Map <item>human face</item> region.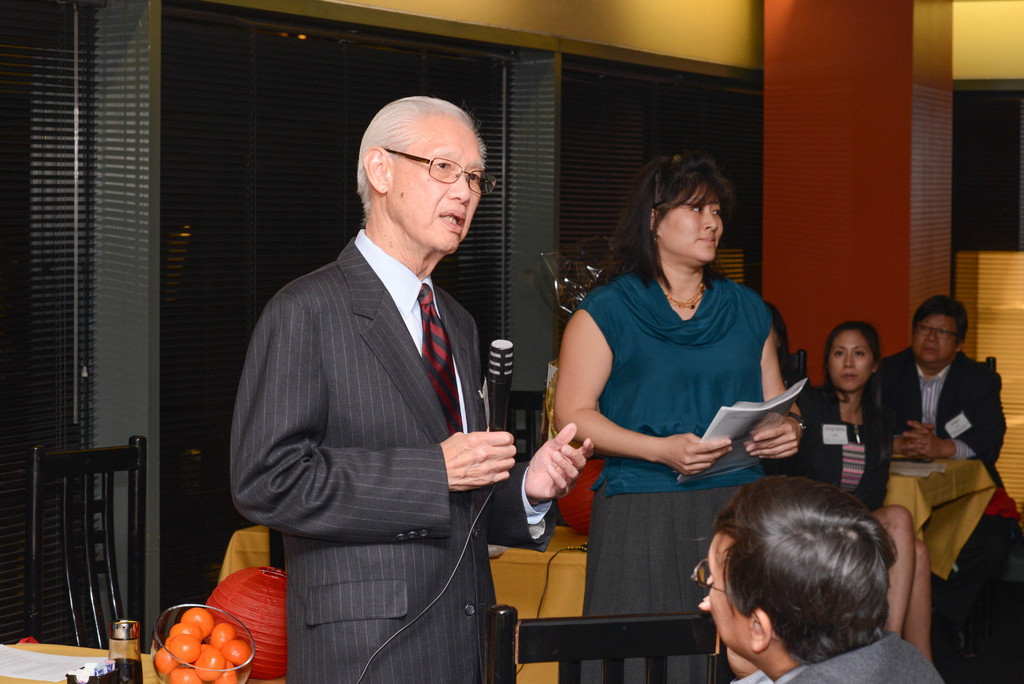
Mapped to 916:317:956:359.
